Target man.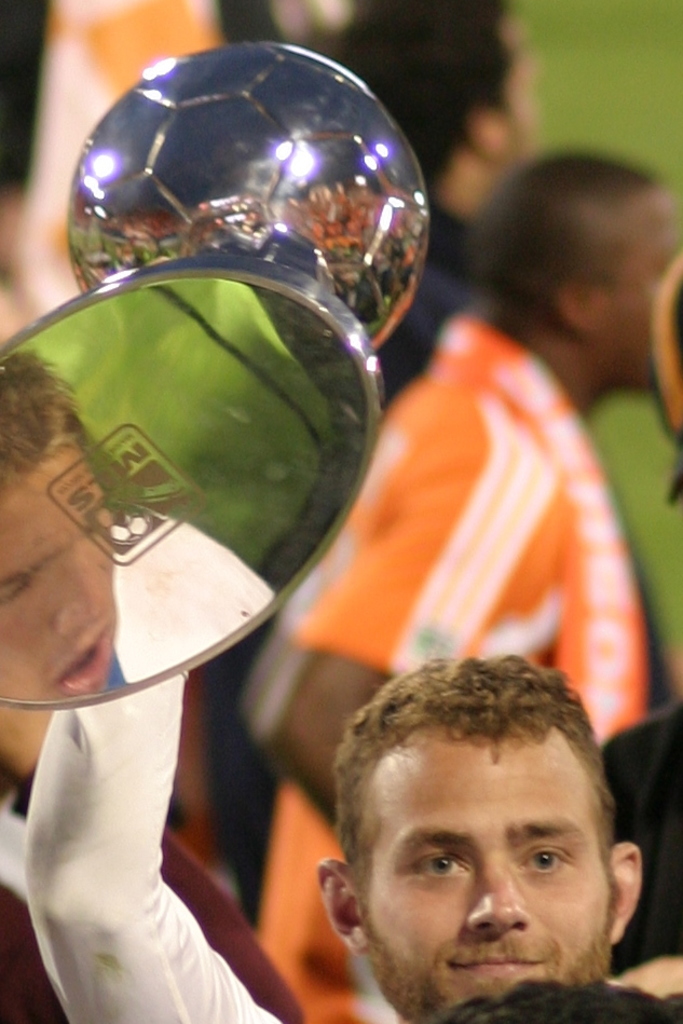
Target region: 323 0 547 425.
